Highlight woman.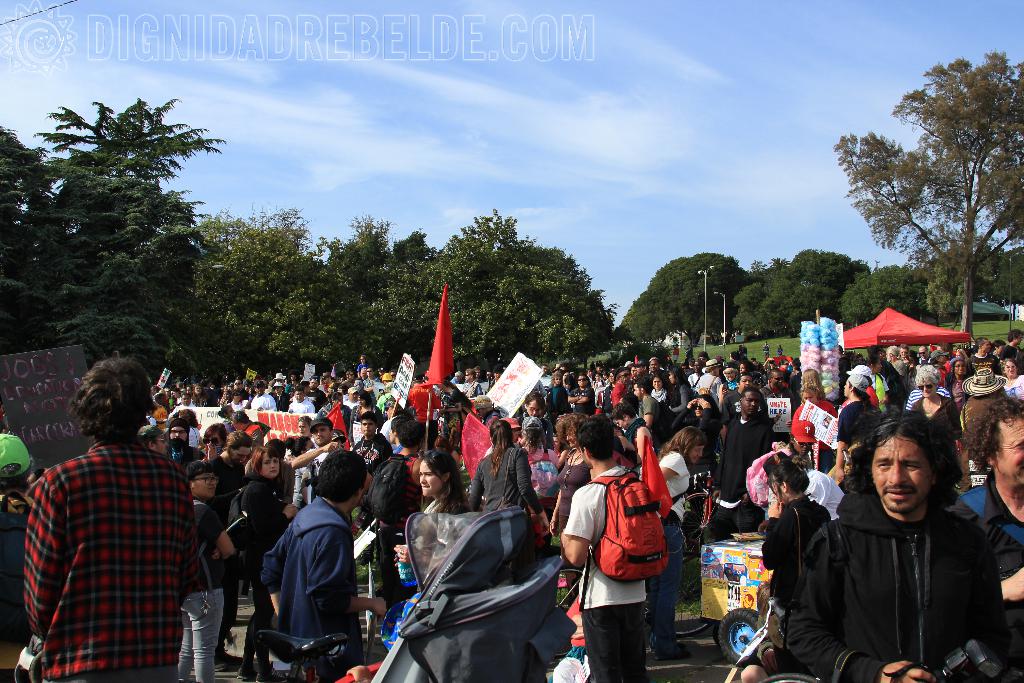
Highlighted region: 790:358:803:378.
